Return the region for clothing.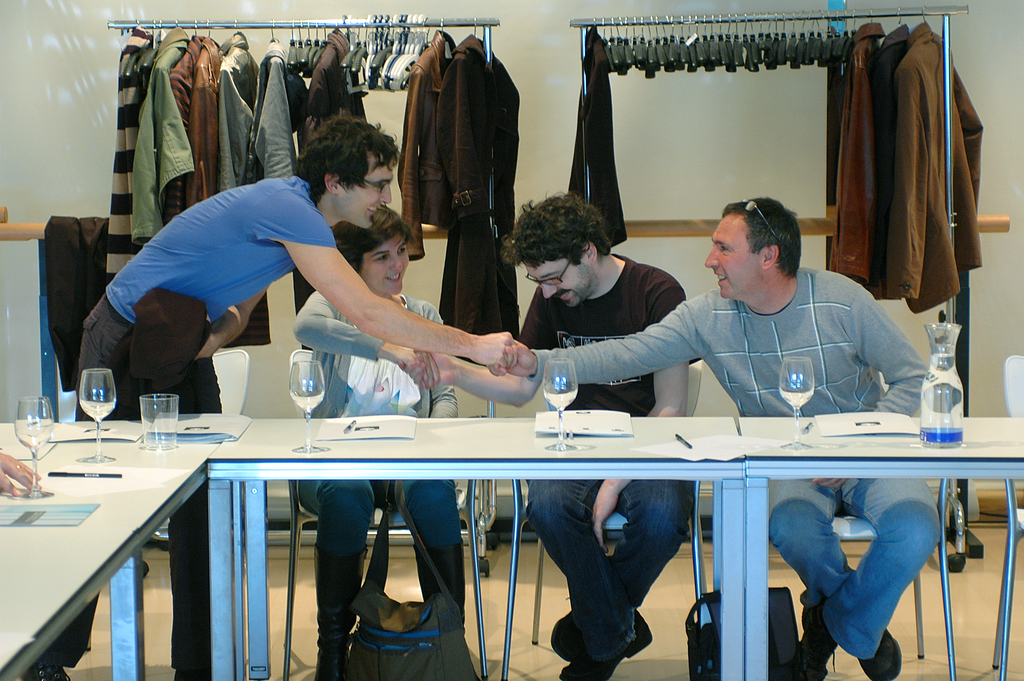
(x1=287, y1=289, x2=467, y2=641).
